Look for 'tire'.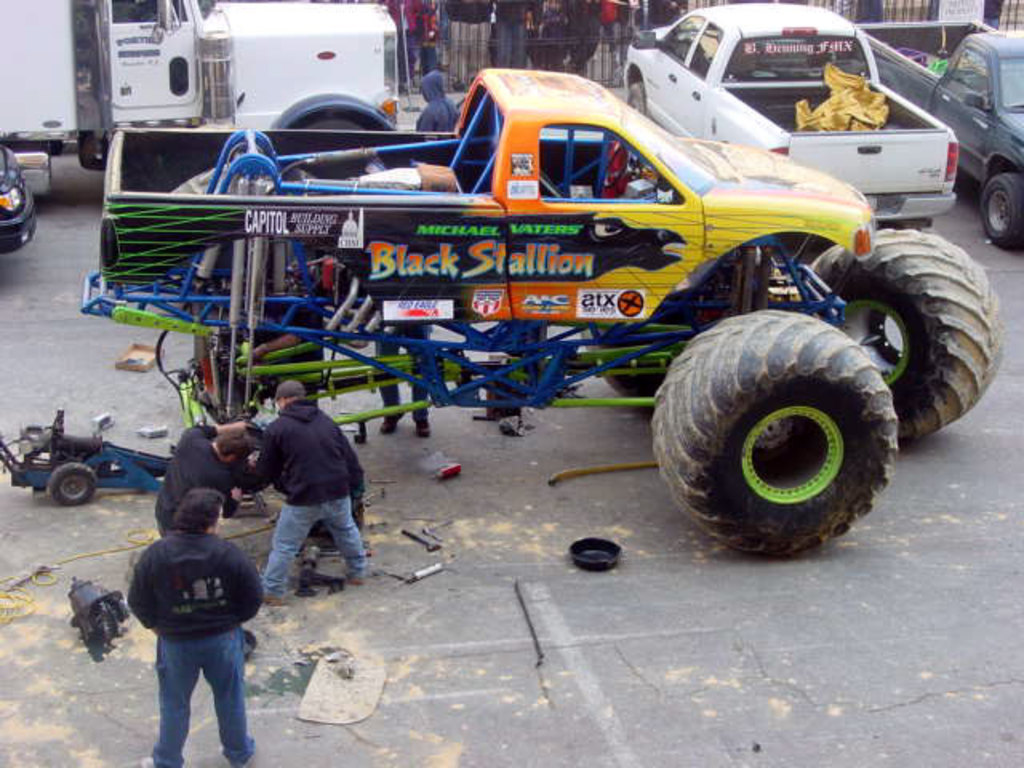
Found: 982,173,1021,243.
